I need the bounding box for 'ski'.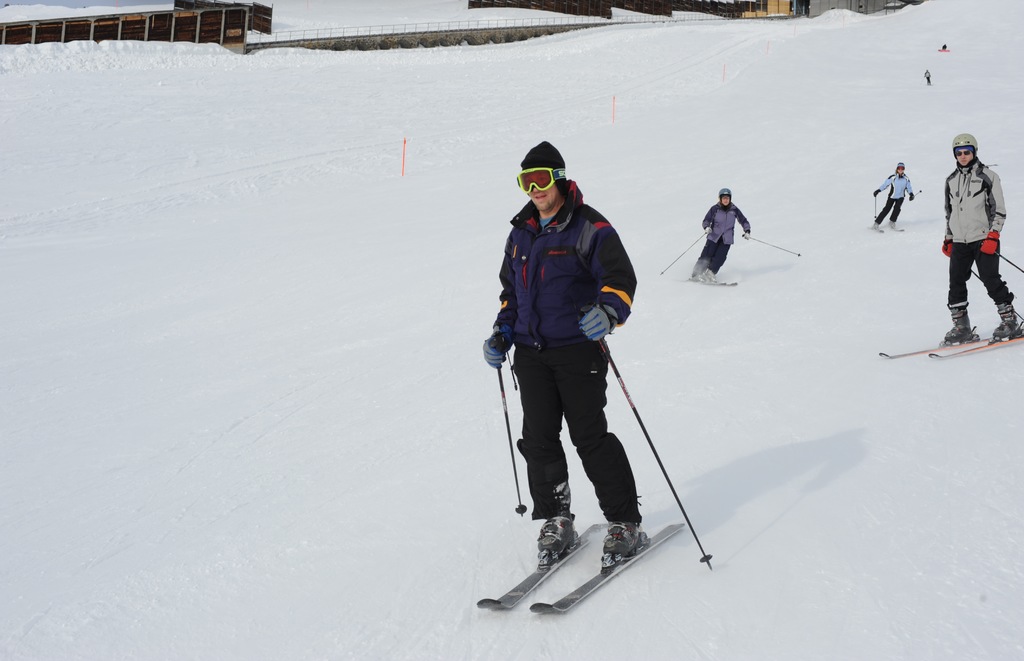
Here it is: (678, 276, 741, 288).
